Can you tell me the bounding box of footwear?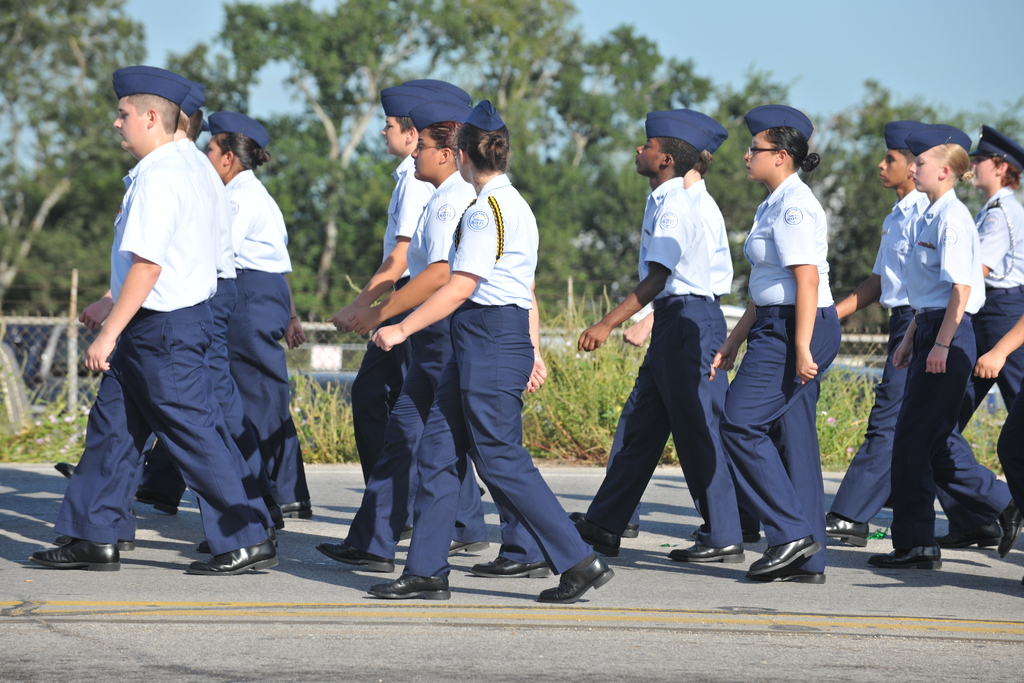
<bbox>622, 526, 638, 538</bbox>.
